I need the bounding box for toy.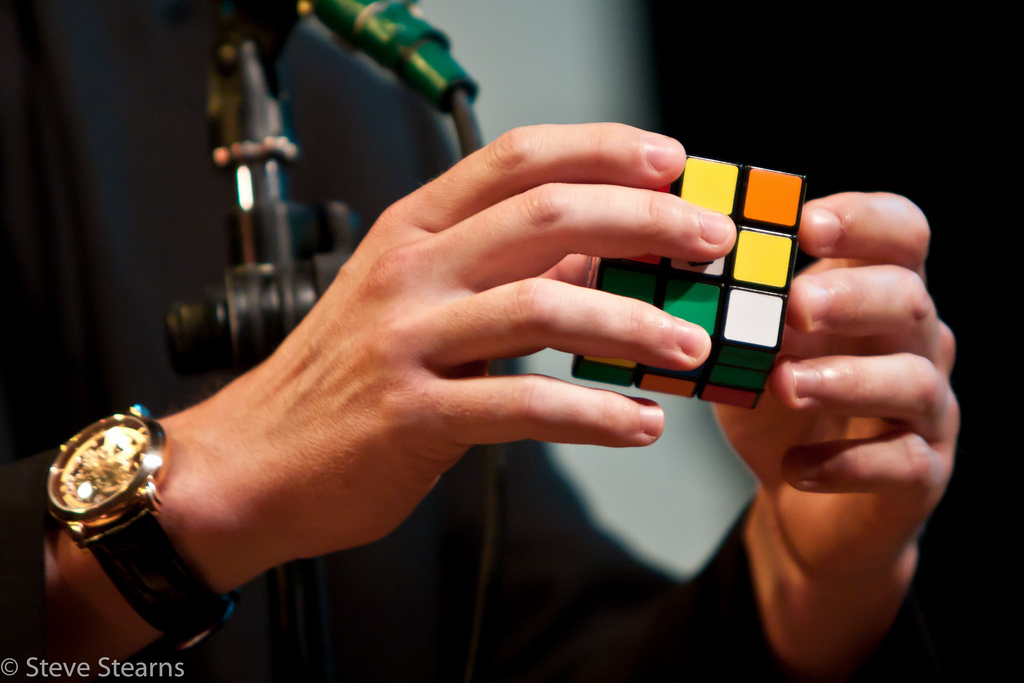
Here it is: {"x1": 553, "y1": 142, "x2": 800, "y2": 415}.
